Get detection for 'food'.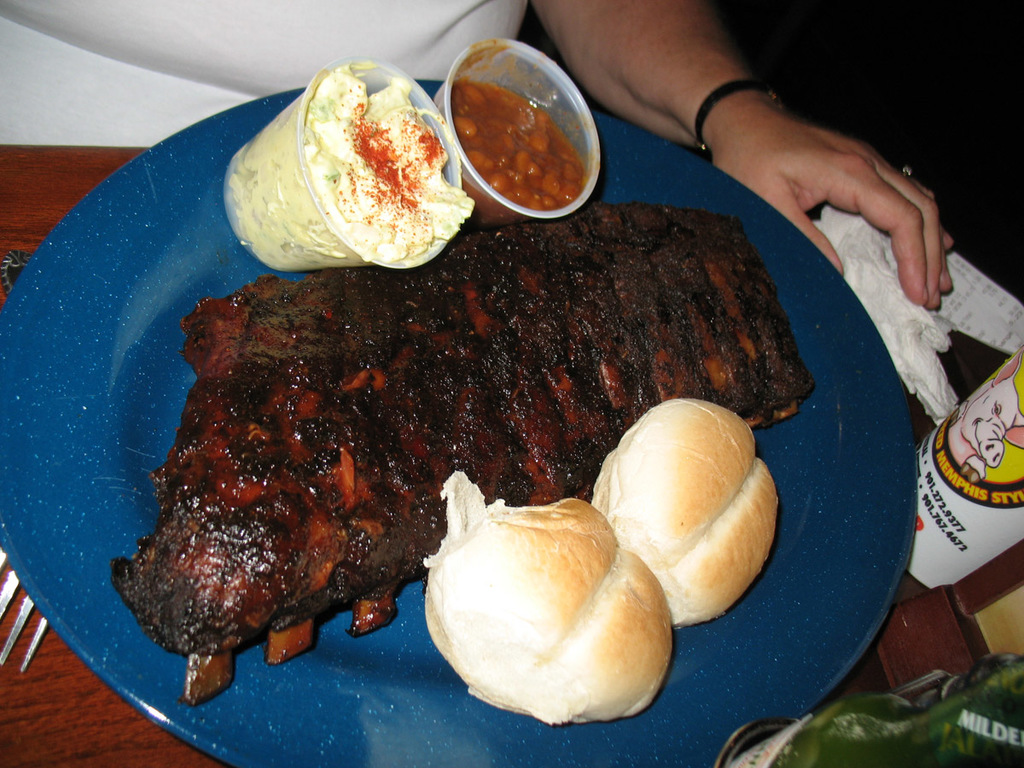
Detection: {"left": 143, "top": 143, "right": 832, "bottom": 712}.
